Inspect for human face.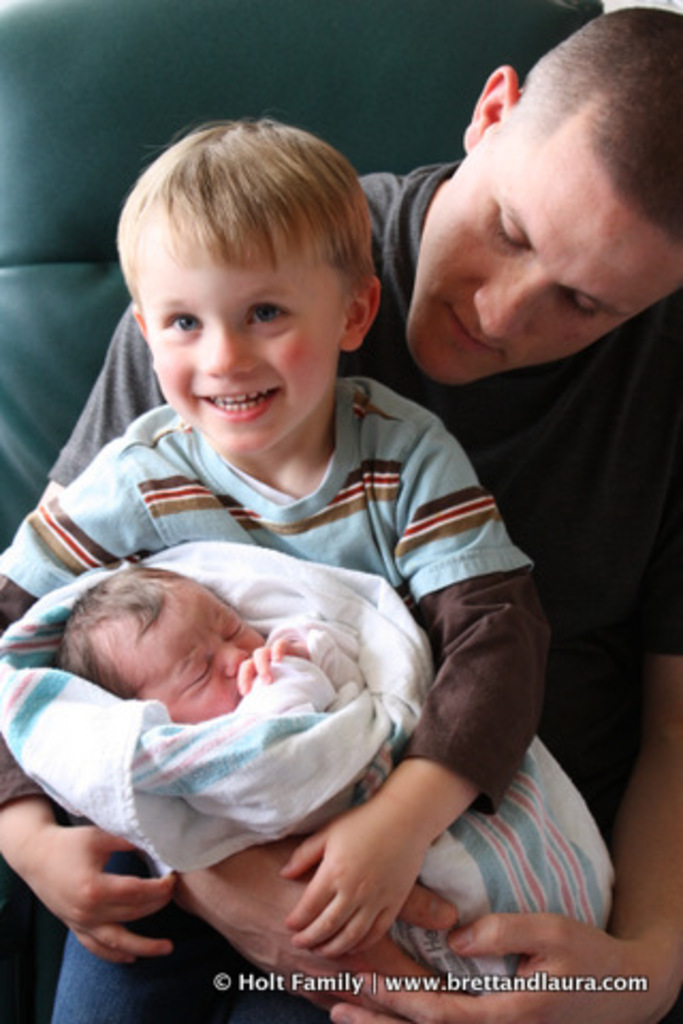
Inspection: x1=393, y1=147, x2=655, y2=393.
